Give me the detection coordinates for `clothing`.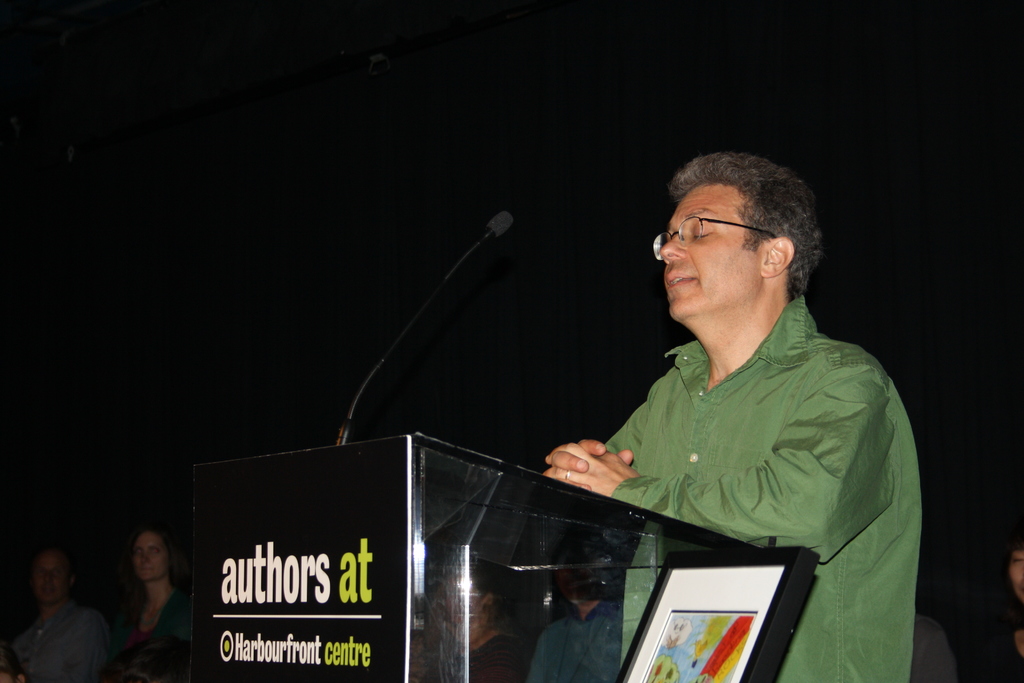
[x1=912, y1=614, x2=957, y2=682].
